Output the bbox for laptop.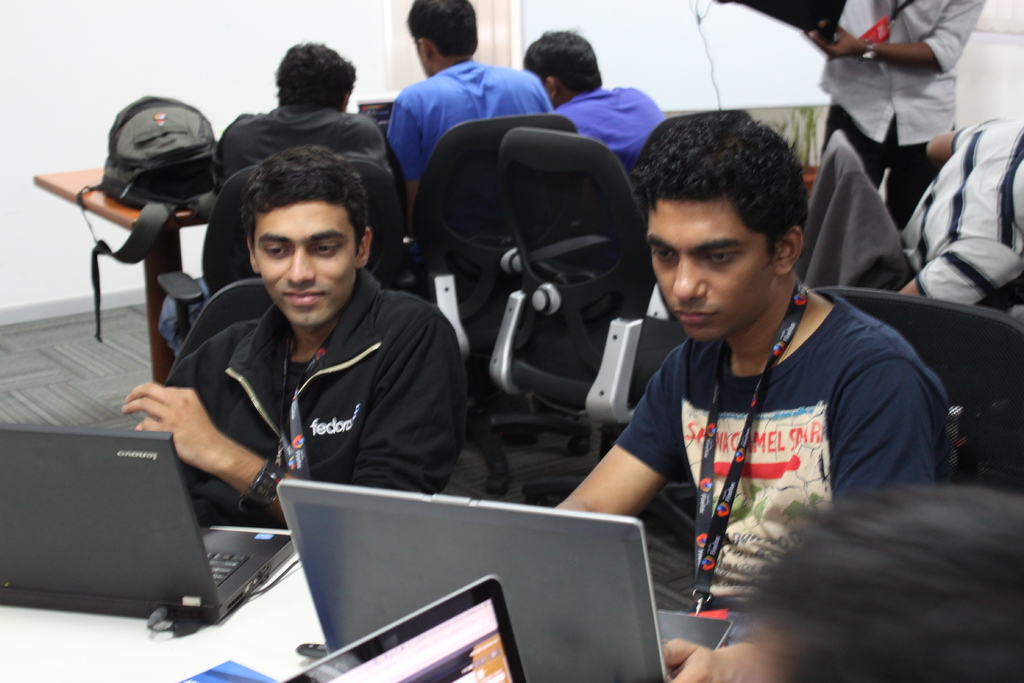
[355,96,393,138].
